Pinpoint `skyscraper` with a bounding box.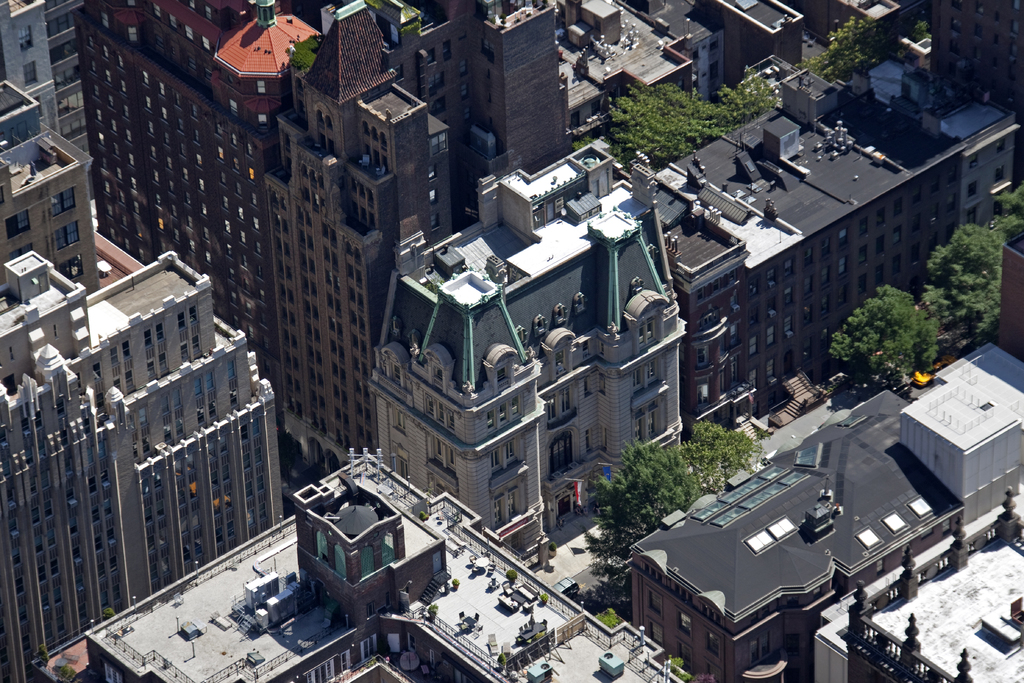
<bbox>8, 224, 295, 654</bbox>.
